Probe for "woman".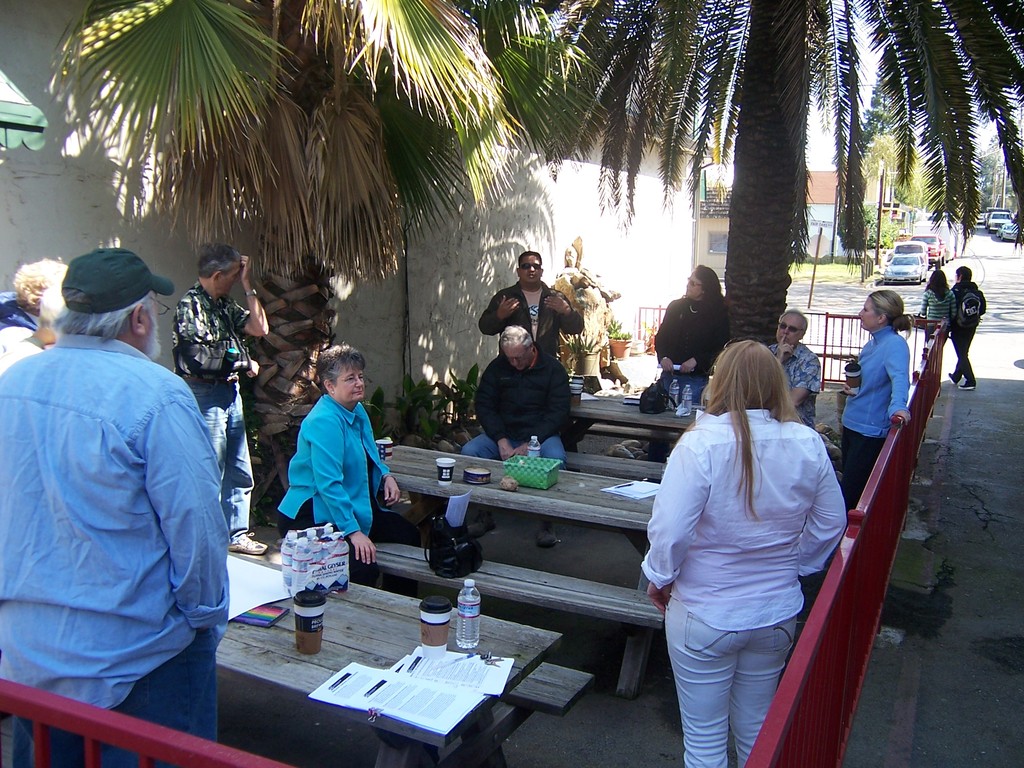
Probe result: (x1=653, y1=260, x2=731, y2=402).
